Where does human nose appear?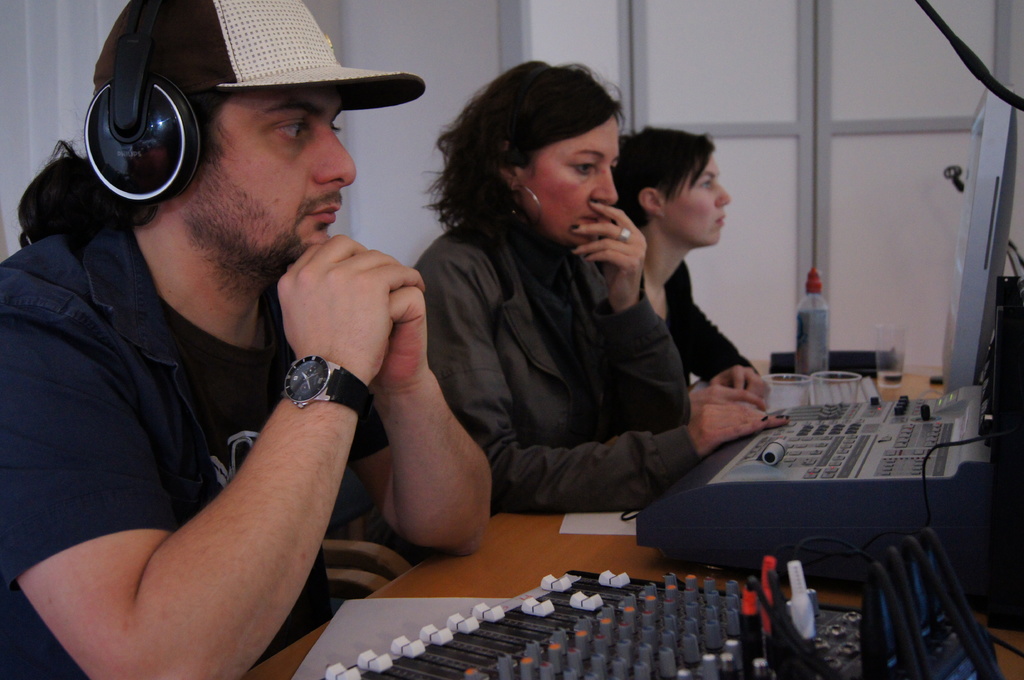
Appears at [307,122,356,194].
